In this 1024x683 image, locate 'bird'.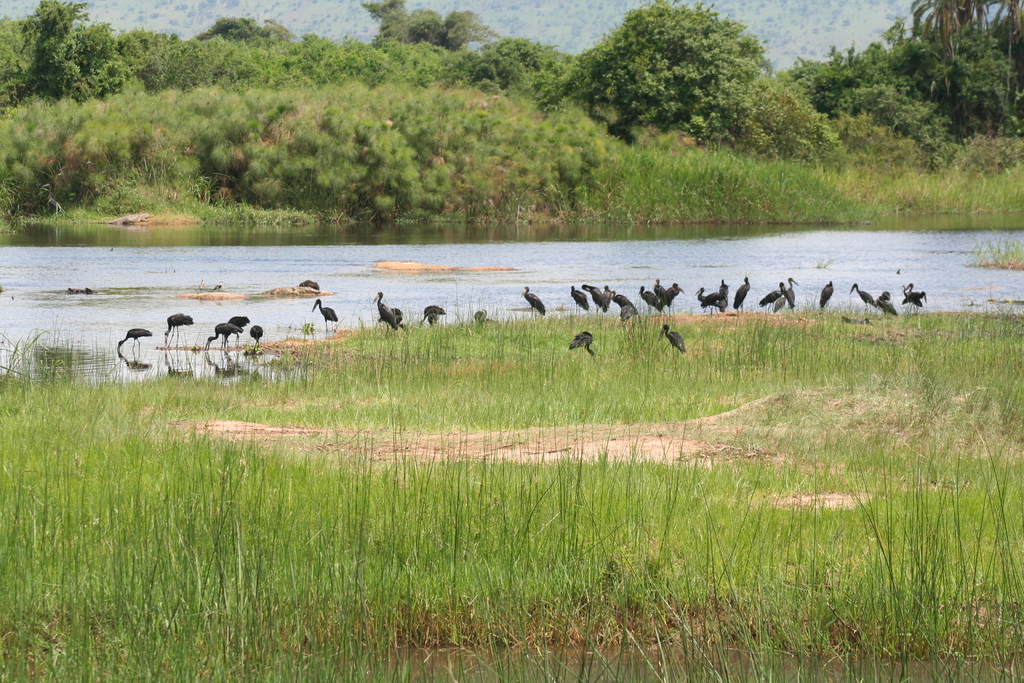
Bounding box: x1=561 y1=329 x2=596 y2=355.
